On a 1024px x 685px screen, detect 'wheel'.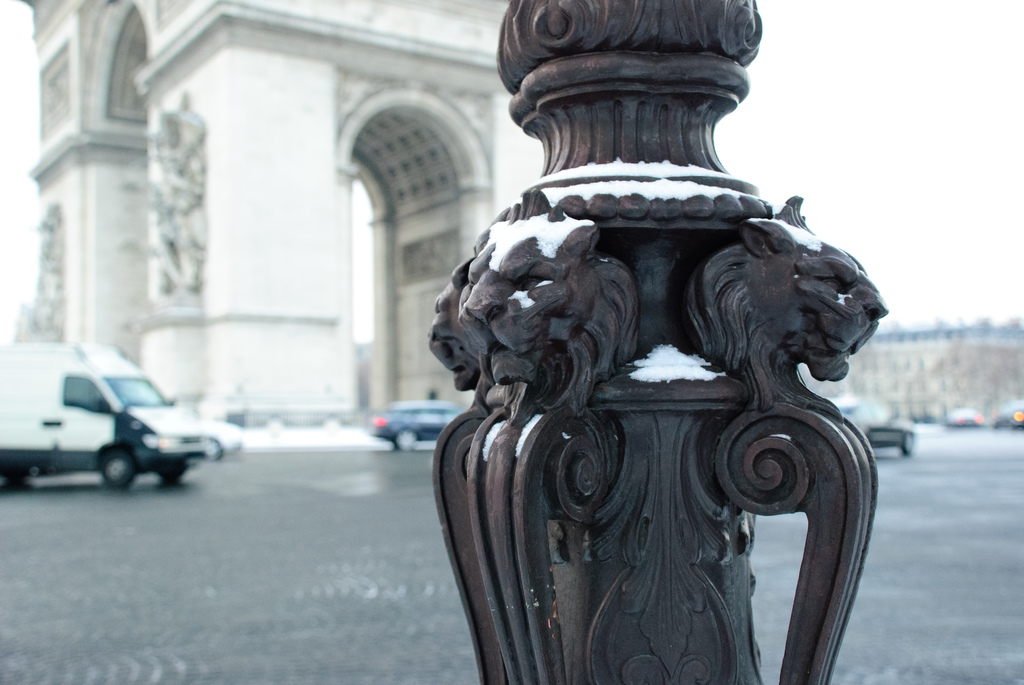
box(100, 448, 136, 487).
